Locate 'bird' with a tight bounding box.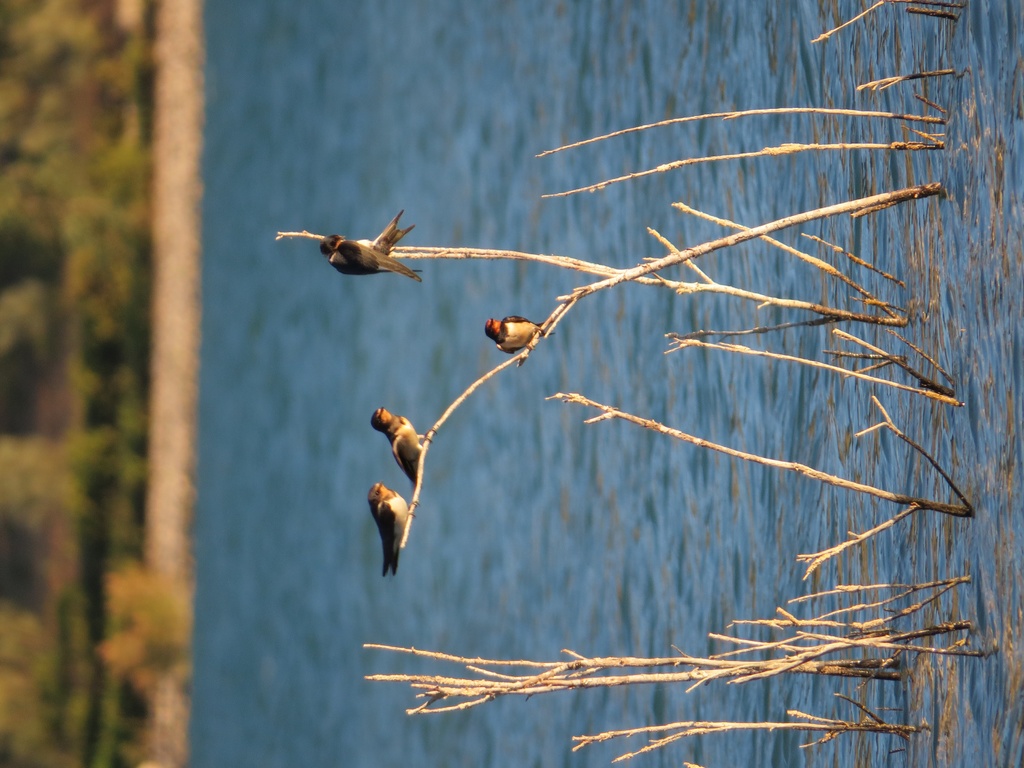
bbox=[325, 209, 416, 288].
